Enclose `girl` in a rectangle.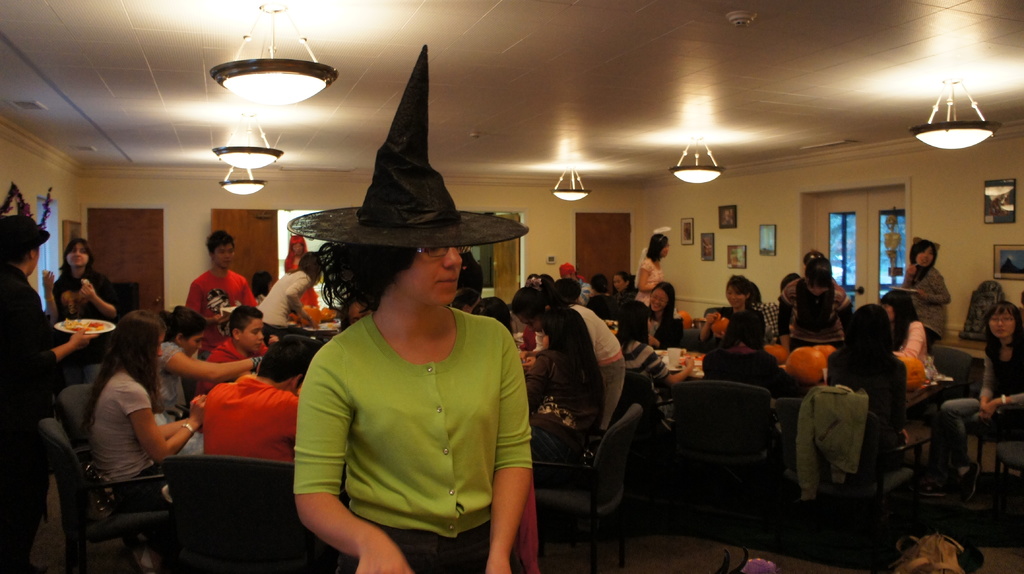
x1=904 y1=241 x2=953 y2=337.
